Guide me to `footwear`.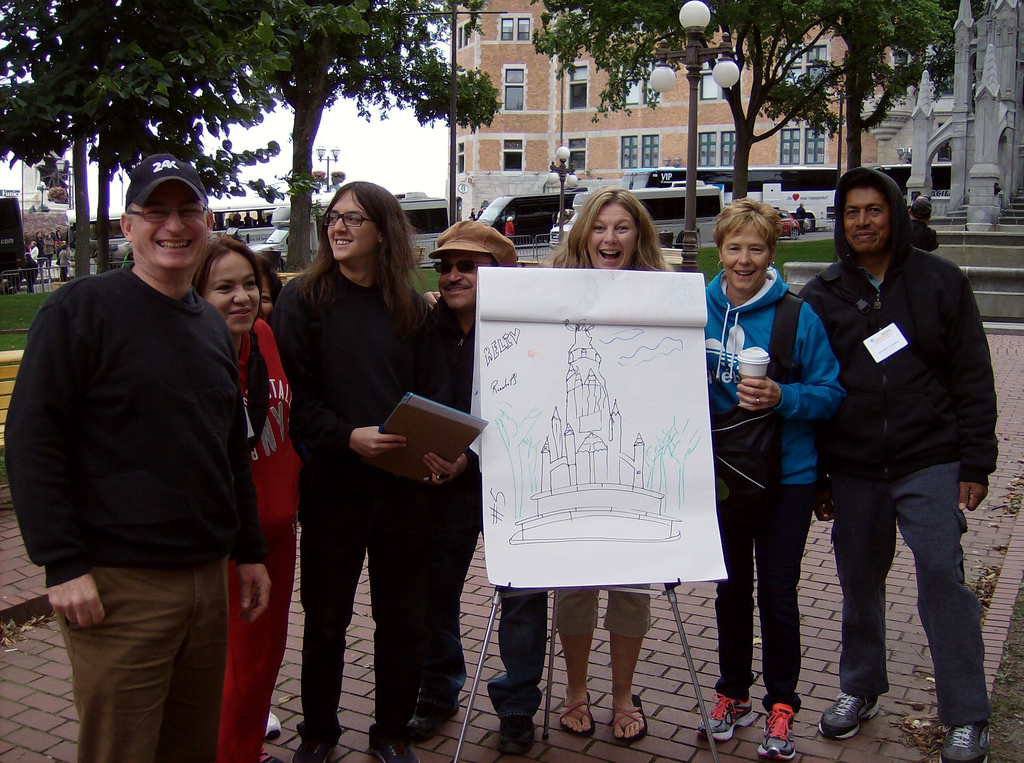
Guidance: [left=694, top=693, right=757, bottom=741].
